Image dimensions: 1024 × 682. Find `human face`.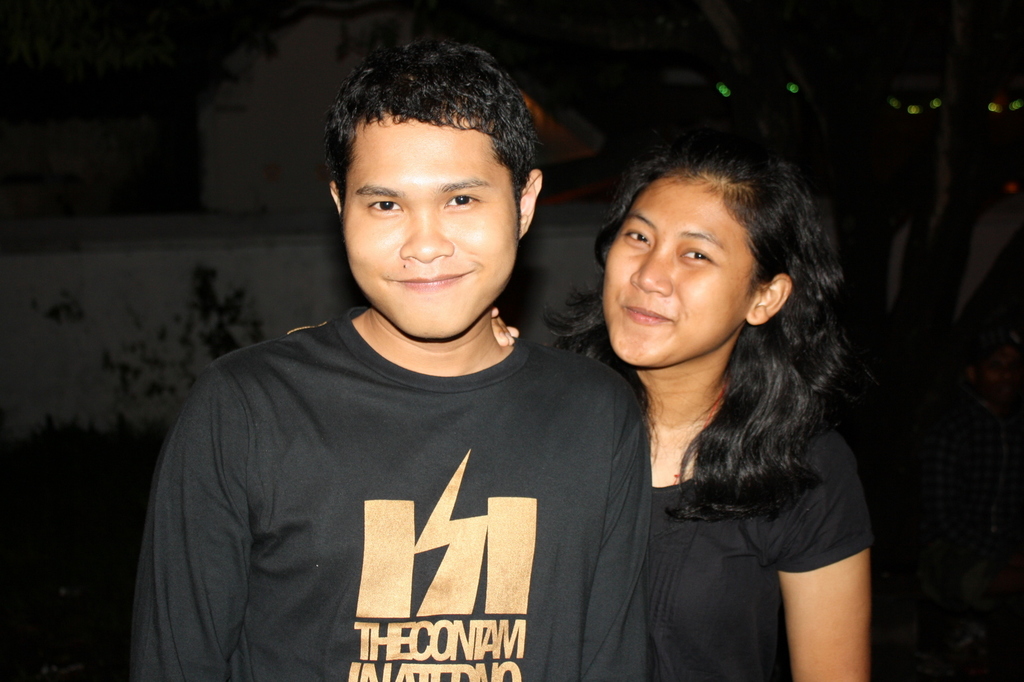
x1=339, y1=102, x2=517, y2=341.
